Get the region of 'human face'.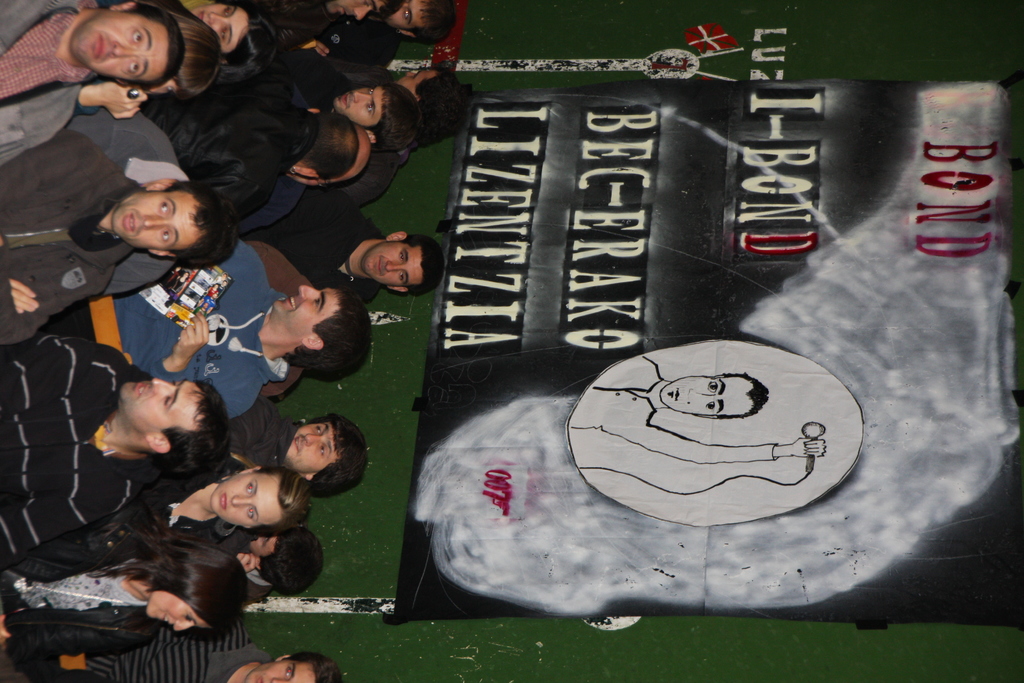
<bbox>365, 240, 422, 286</bbox>.
